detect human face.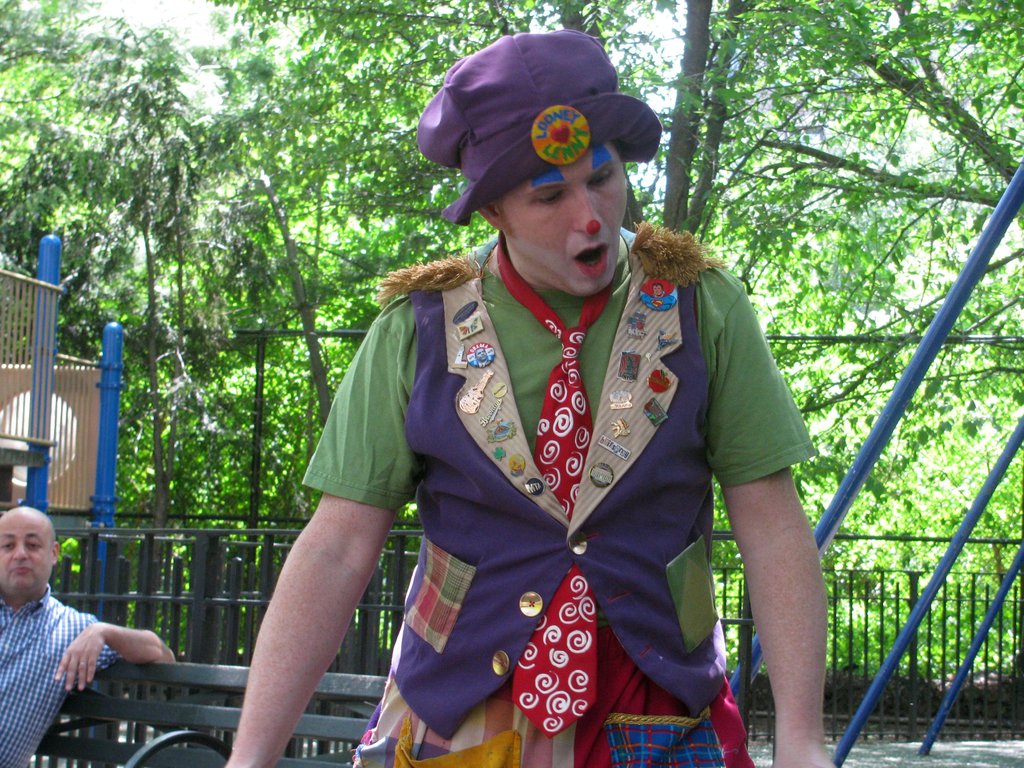
Detected at x1=496, y1=131, x2=628, y2=299.
